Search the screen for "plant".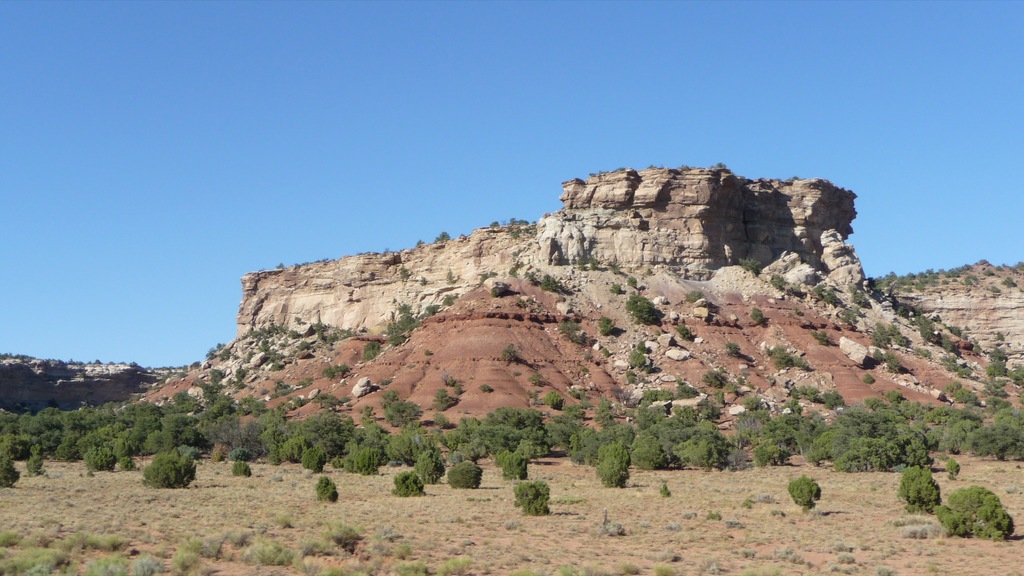
Found at <region>397, 558, 438, 575</region>.
